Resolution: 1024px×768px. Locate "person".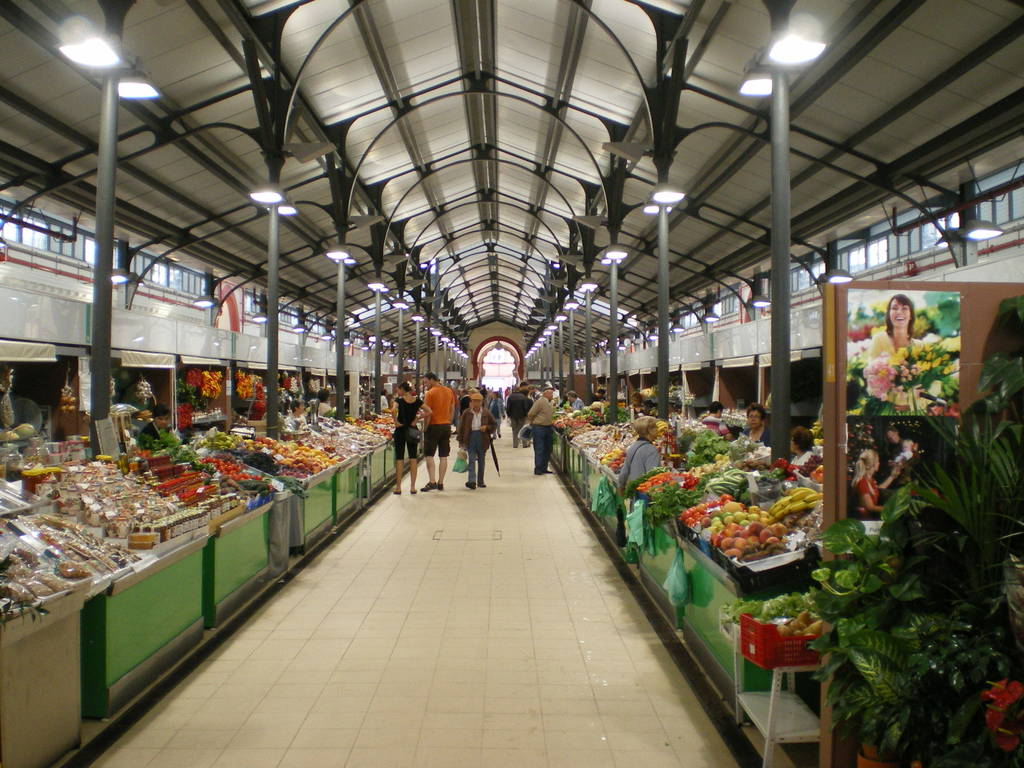
744 402 773 450.
